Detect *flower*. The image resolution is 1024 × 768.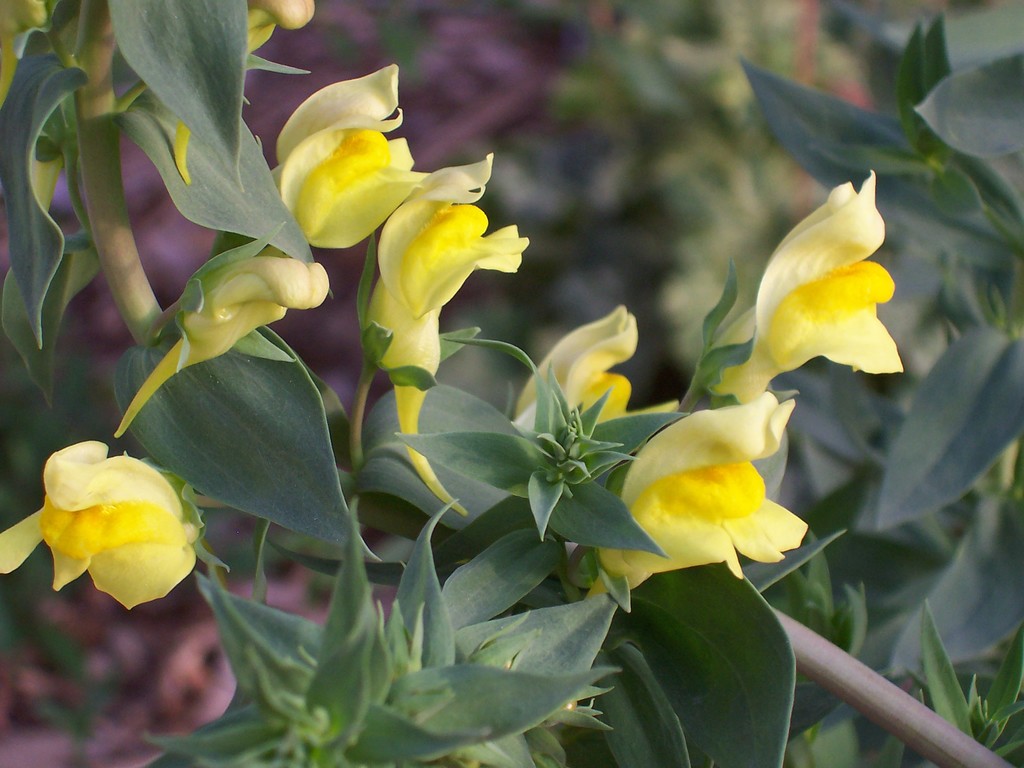
588:389:802:598.
